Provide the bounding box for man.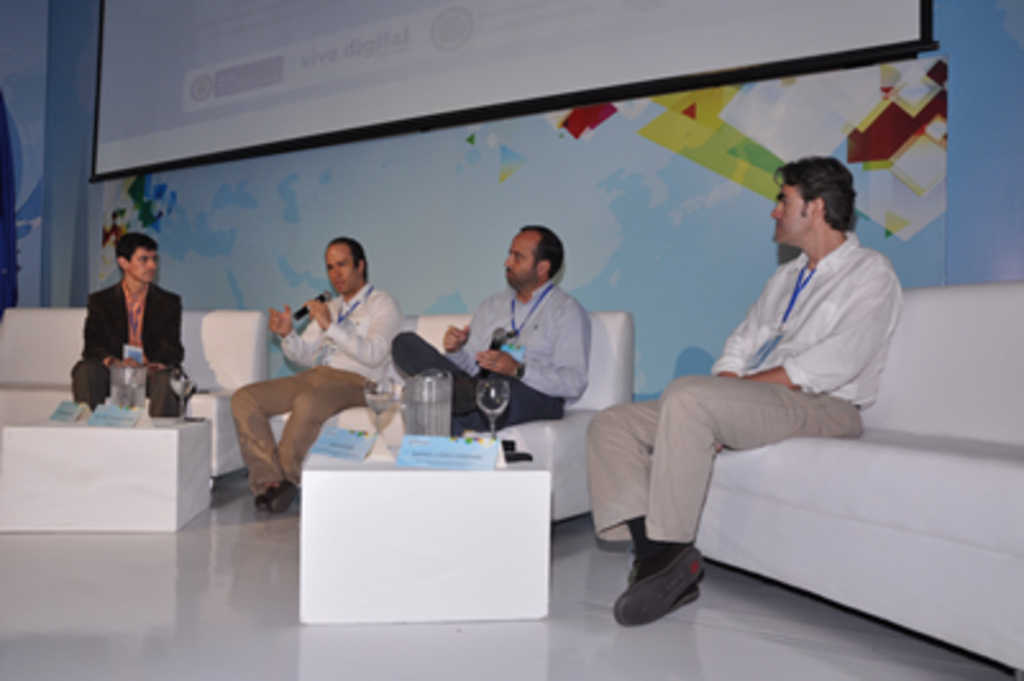
bbox=(392, 225, 586, 438).
